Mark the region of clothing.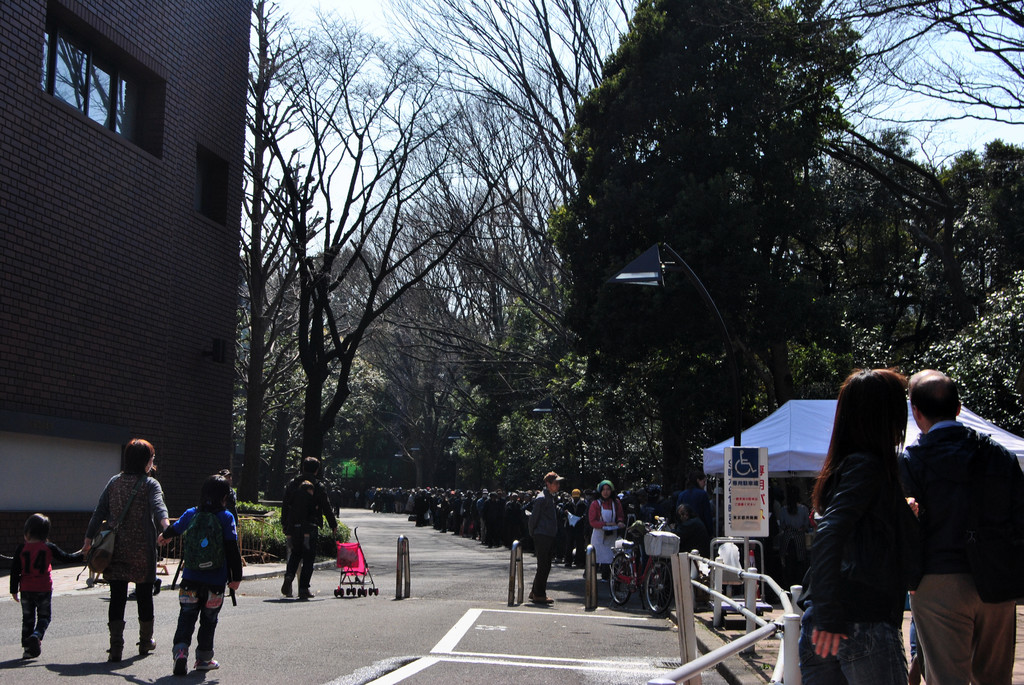
Region: <region>675, 482, 714, 548</region>.
